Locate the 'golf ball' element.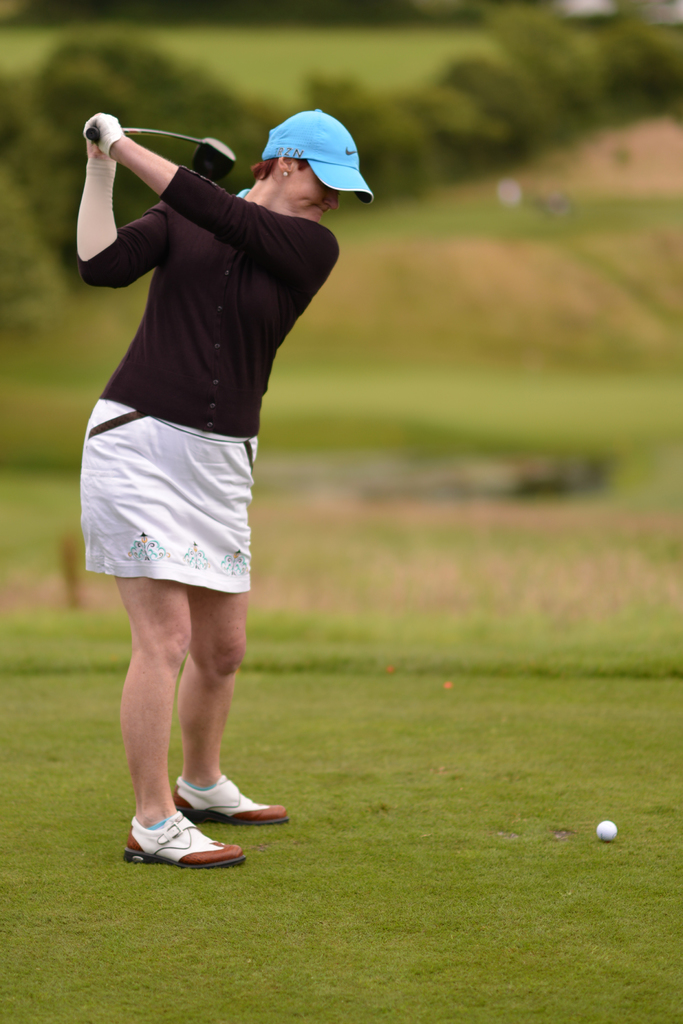
Element bbox: (x1=590, y1=817, x2=620, y2=847).
